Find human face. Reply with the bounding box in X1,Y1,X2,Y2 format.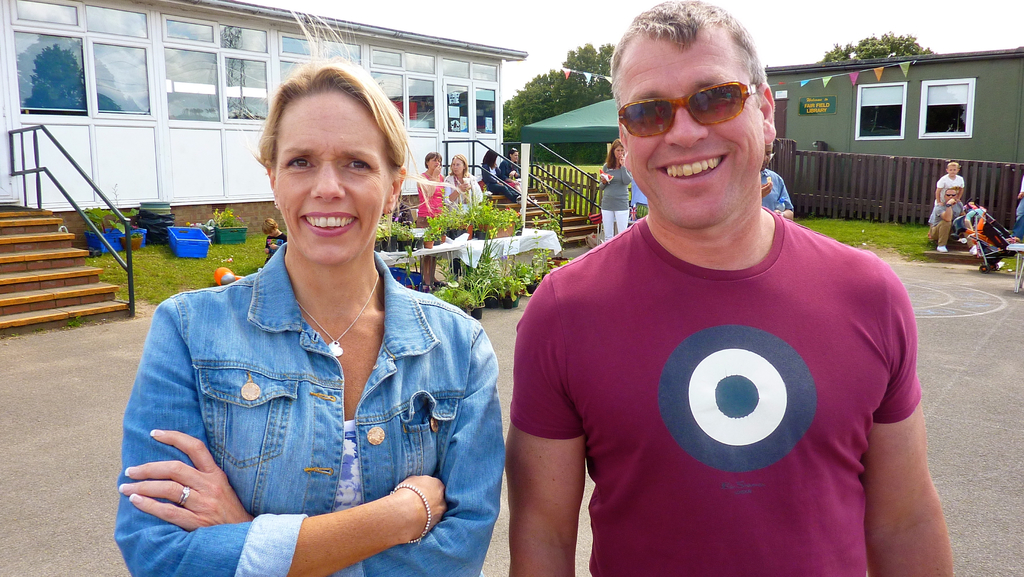
620,23,764,229.
